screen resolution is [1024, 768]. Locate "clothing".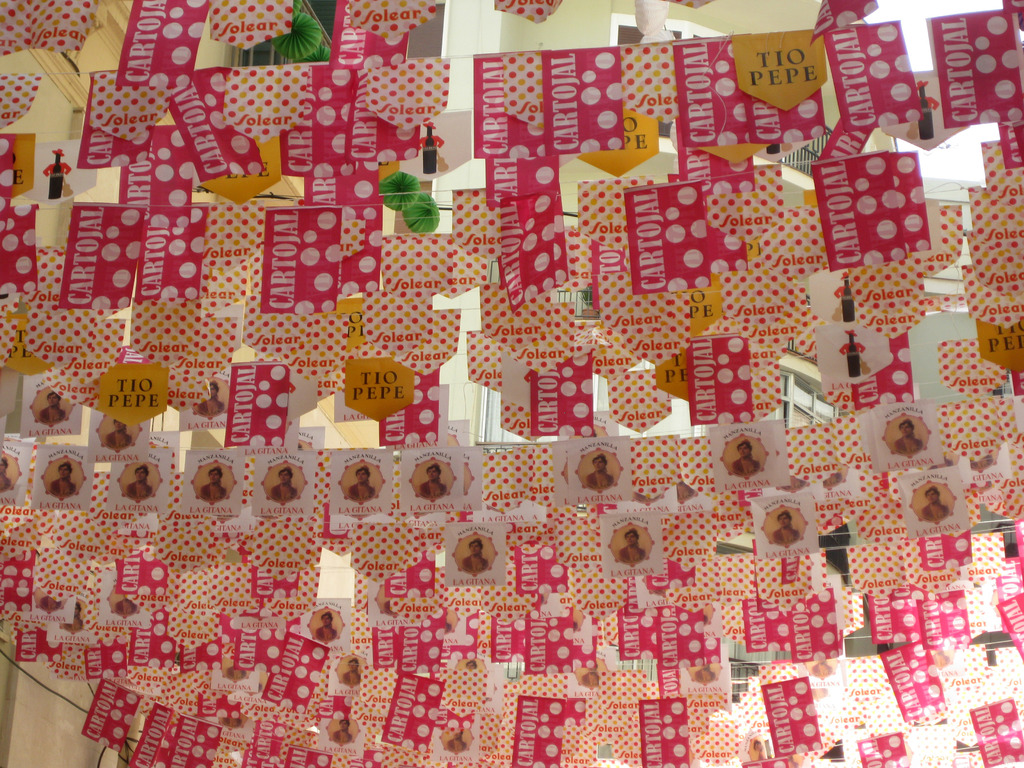
box=[188, 375, 236, 416].
